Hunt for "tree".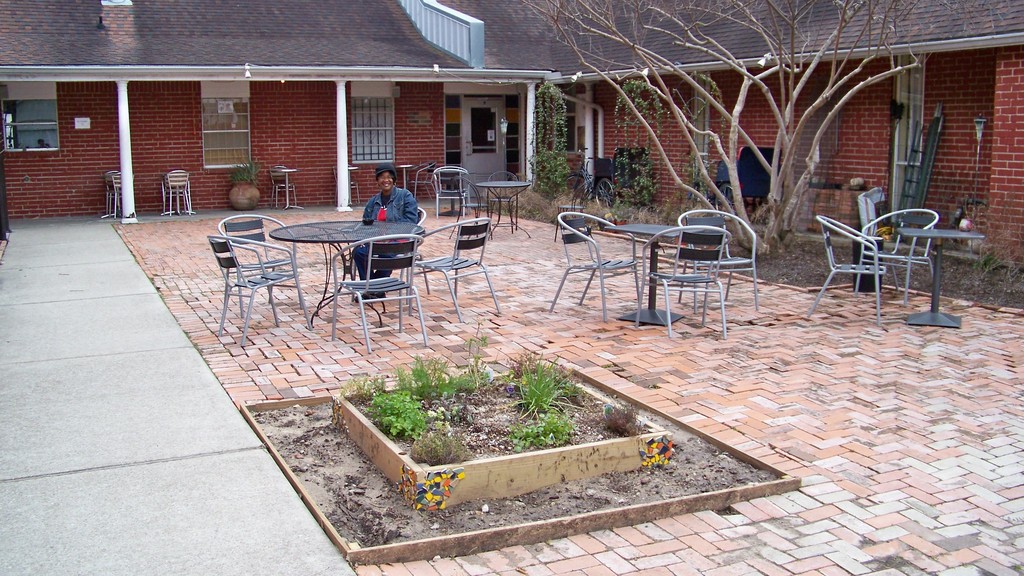
Hunted down at 523,0,923,256.
